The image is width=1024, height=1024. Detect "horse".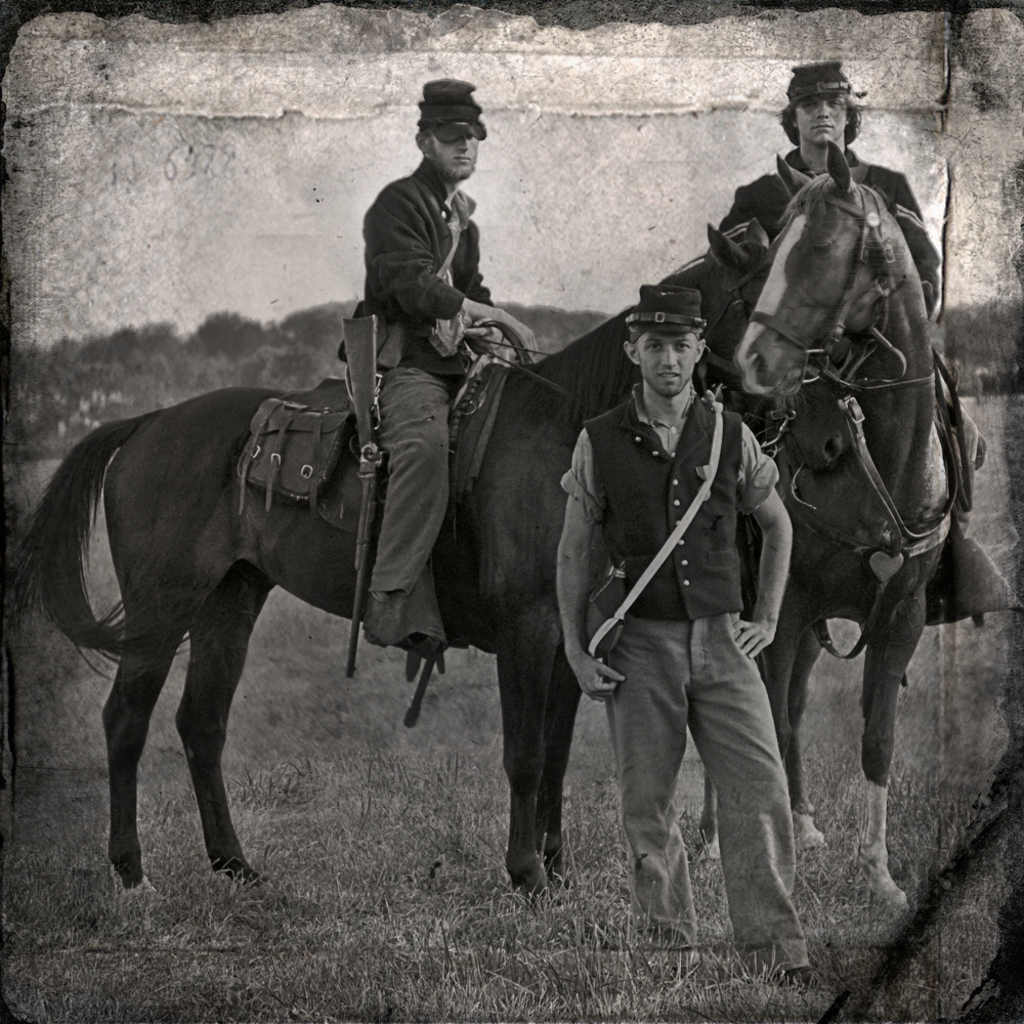
Detection: [11,213,776,902].
